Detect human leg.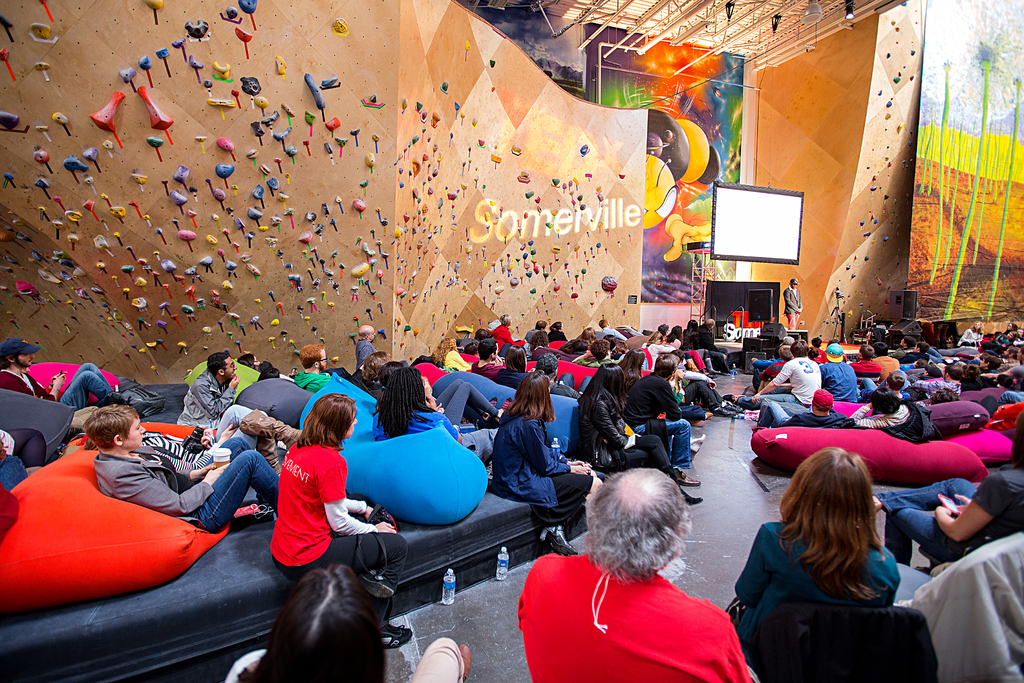
Detected at {"x1": 547, "y1": 472, "x2": 582, "y2": 553}.
